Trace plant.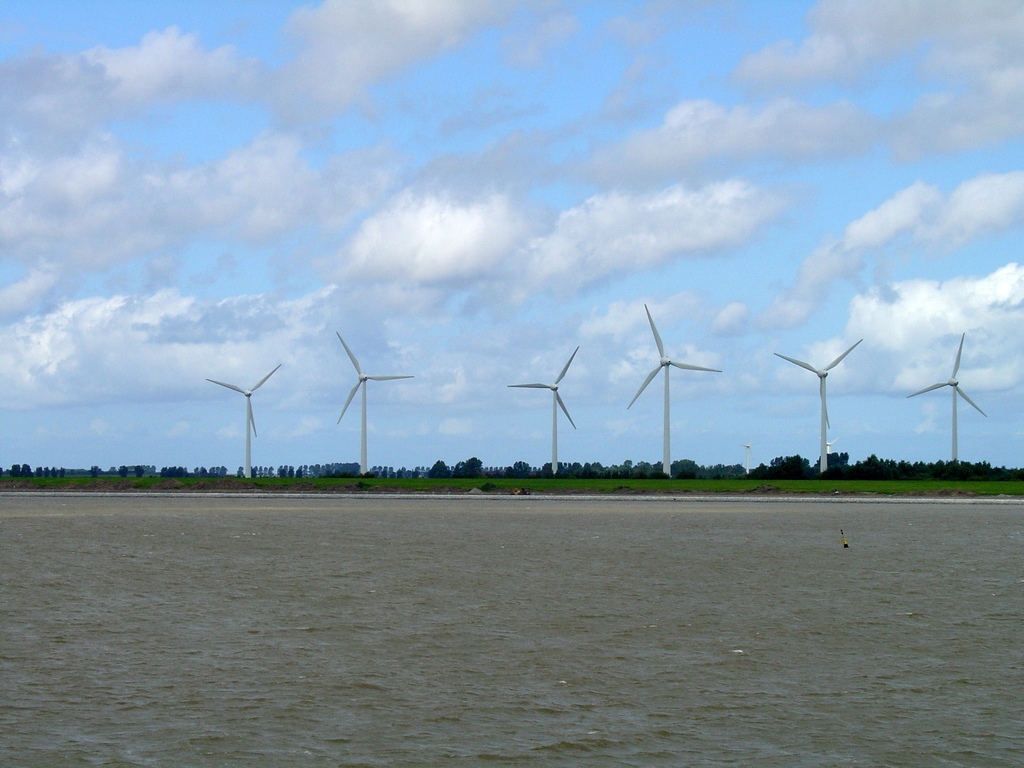
Traced to l=348, t=474, r=371, b=490.
